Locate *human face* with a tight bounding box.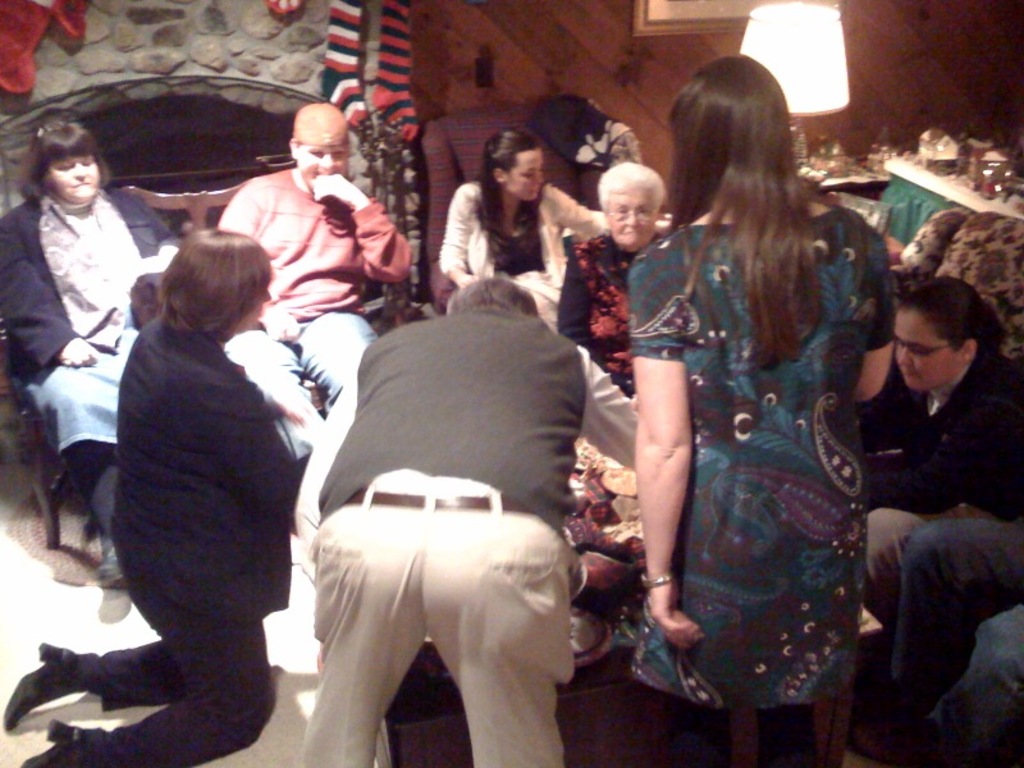
detection(613, 187, 654, 244).
